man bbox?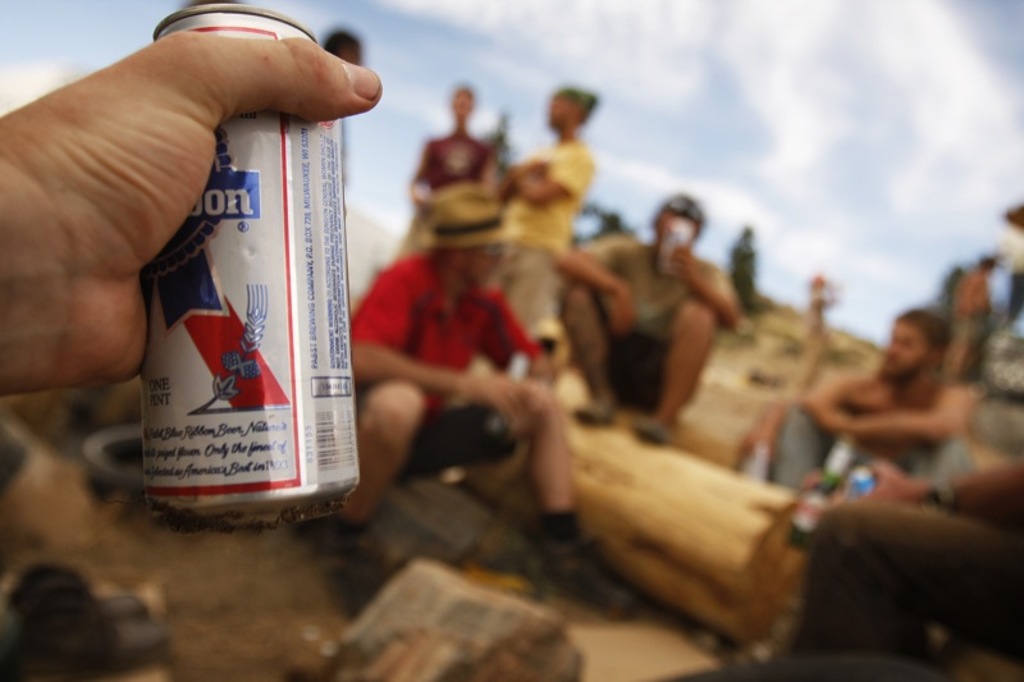
x1=762, y1=310, x2=989, y2=499
